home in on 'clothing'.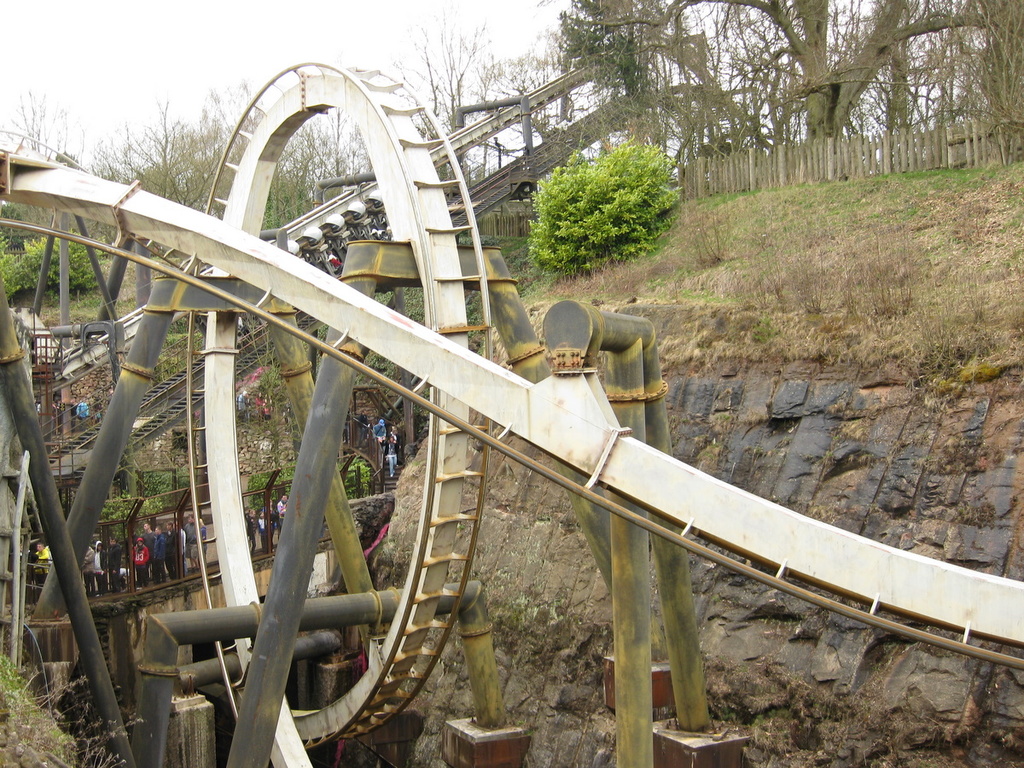
Homed in at (left=262, top=507, right=273, bottom=544).
